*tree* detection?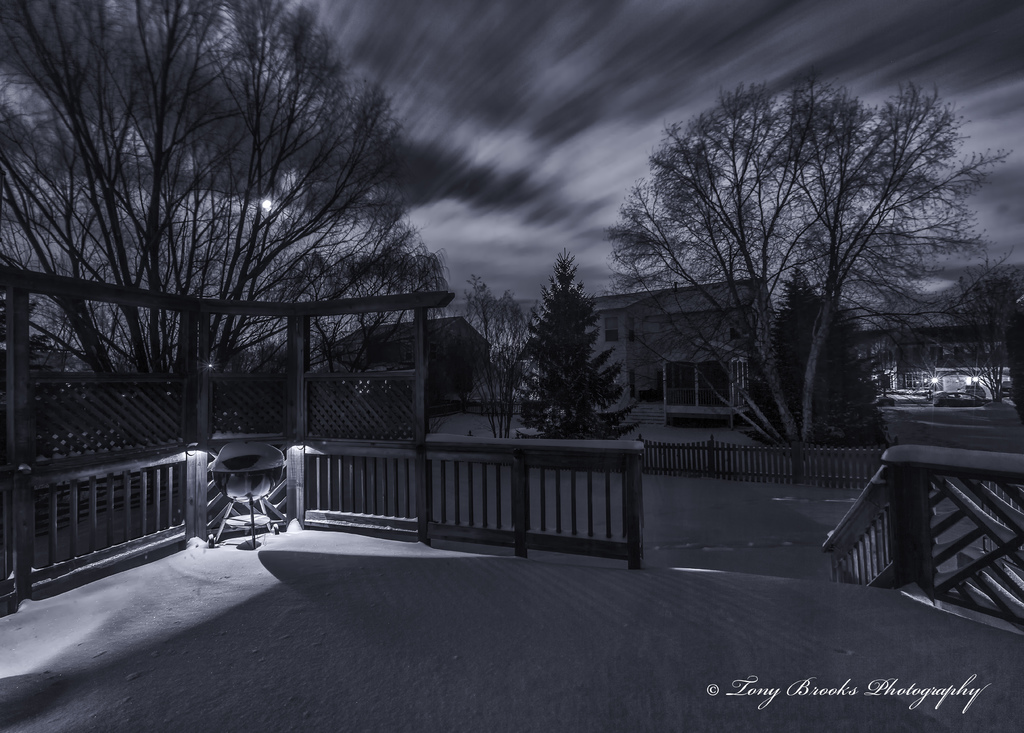
902,249,1023,408
